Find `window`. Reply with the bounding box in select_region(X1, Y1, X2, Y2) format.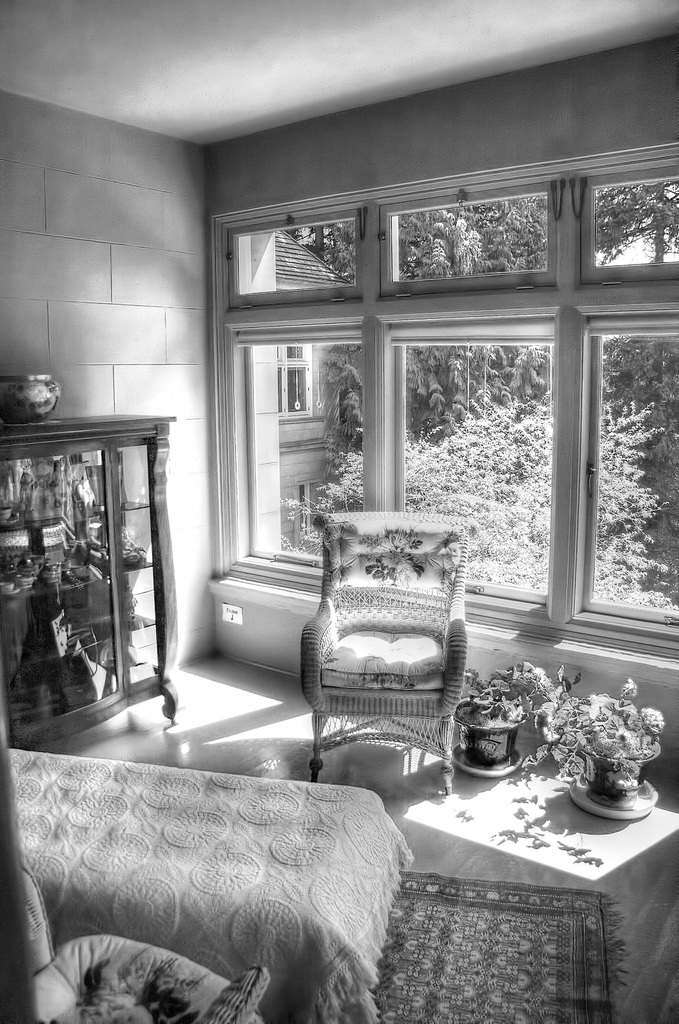
select_region(158, 185, 666, 732).
